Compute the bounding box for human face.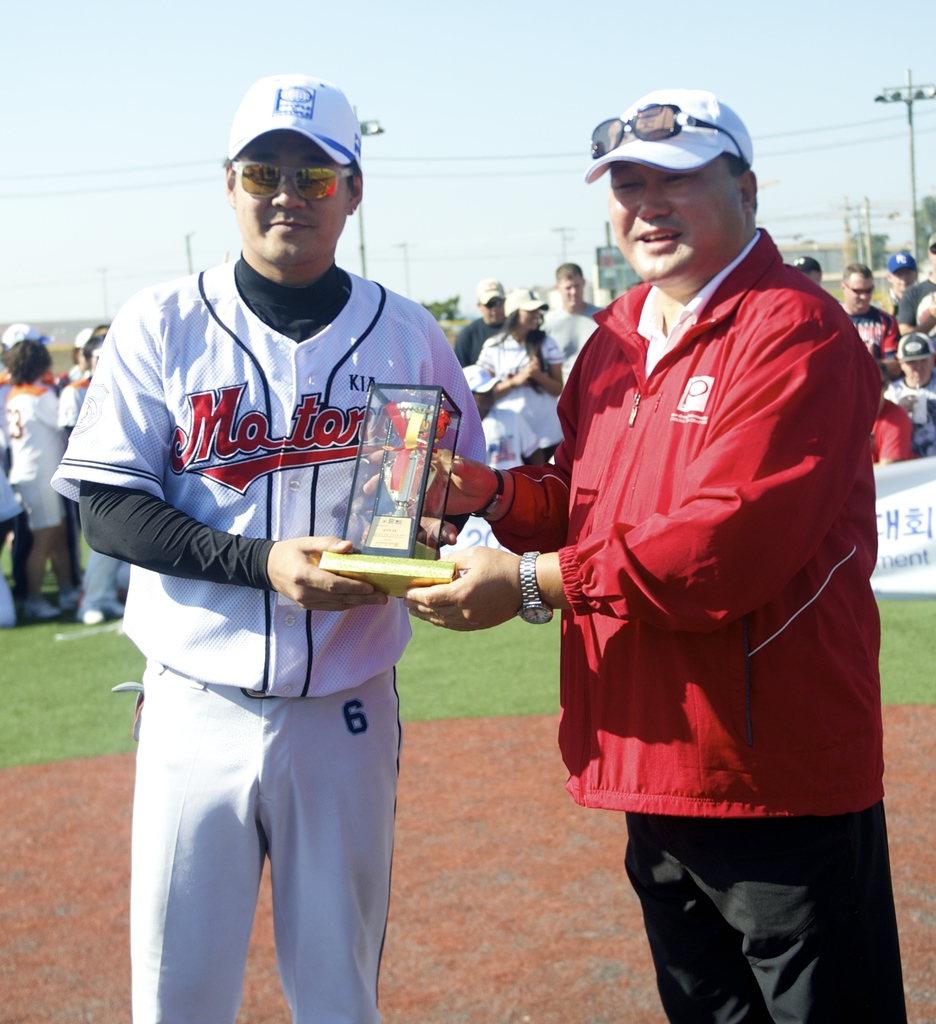
(597, 168, 734, 285).
